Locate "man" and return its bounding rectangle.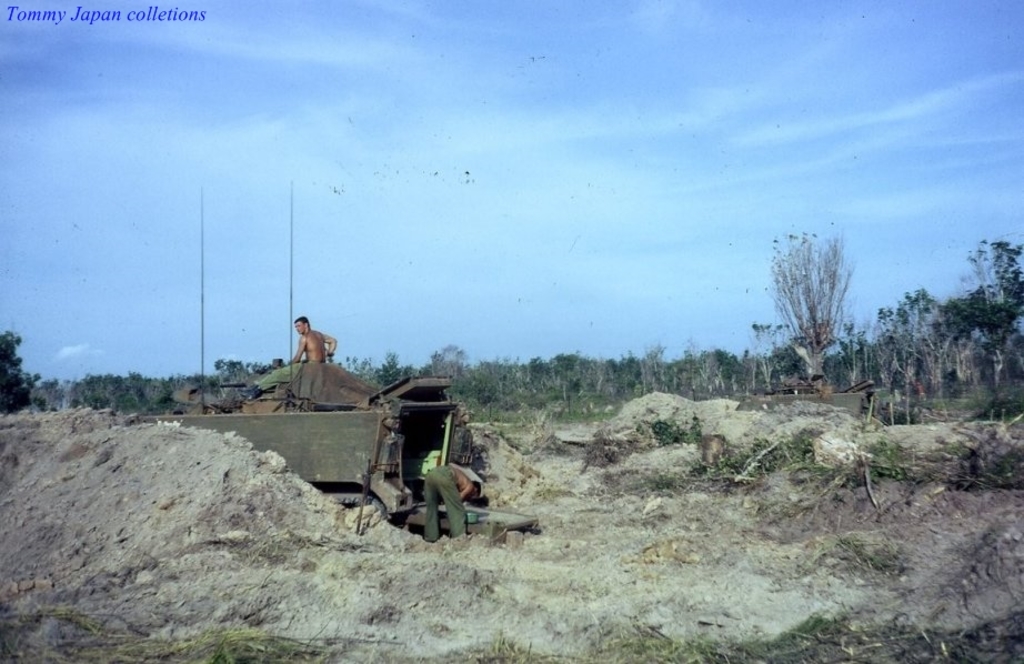
locate(284, 312, 349, 364).
